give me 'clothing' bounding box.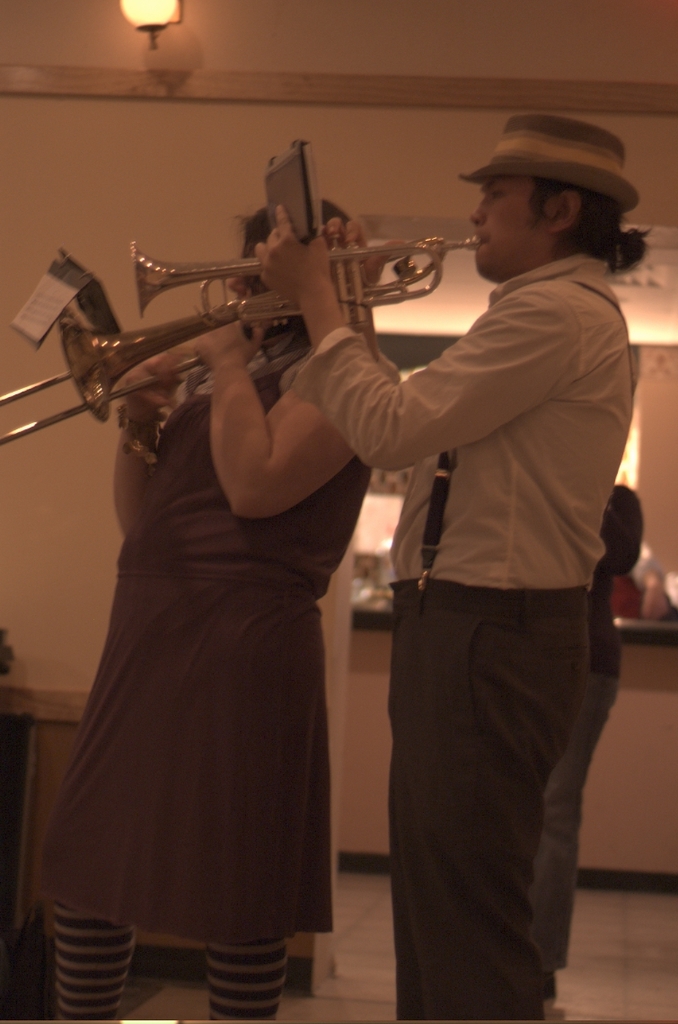
(524,486,645,1000).
